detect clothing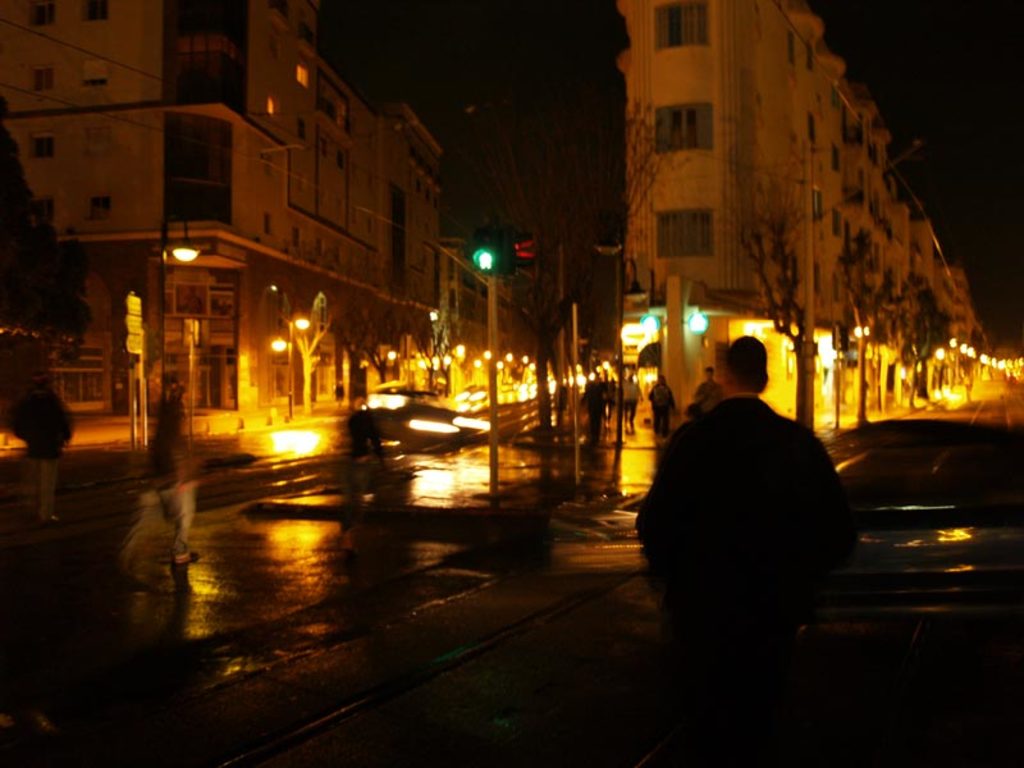
bbox=[635, 393, 850, 767]
